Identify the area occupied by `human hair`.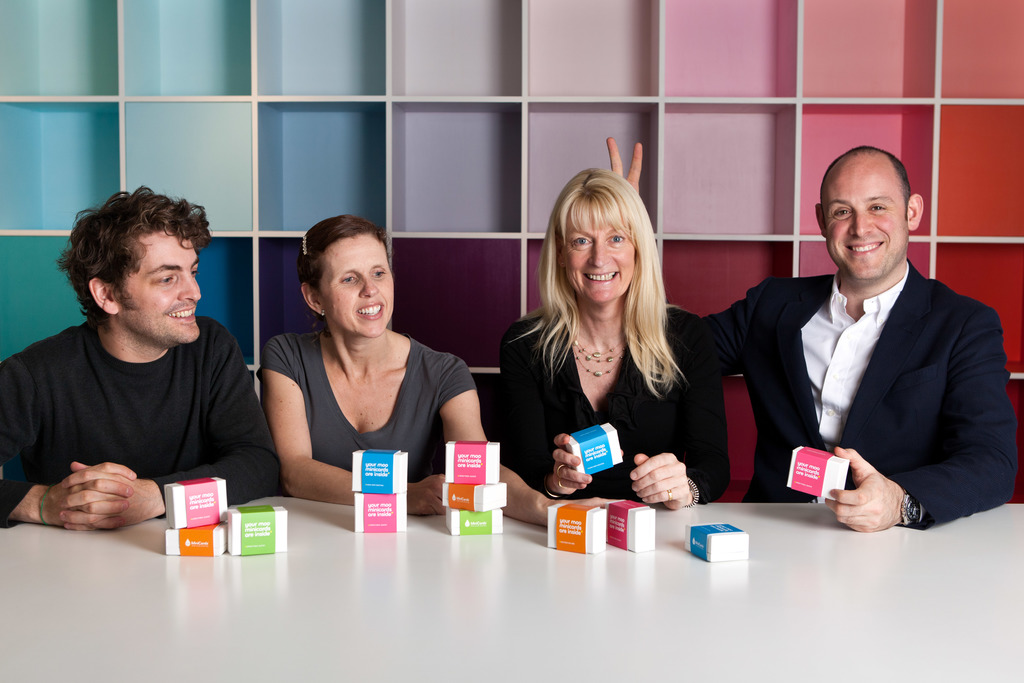
Area: [292,206,389,292].
